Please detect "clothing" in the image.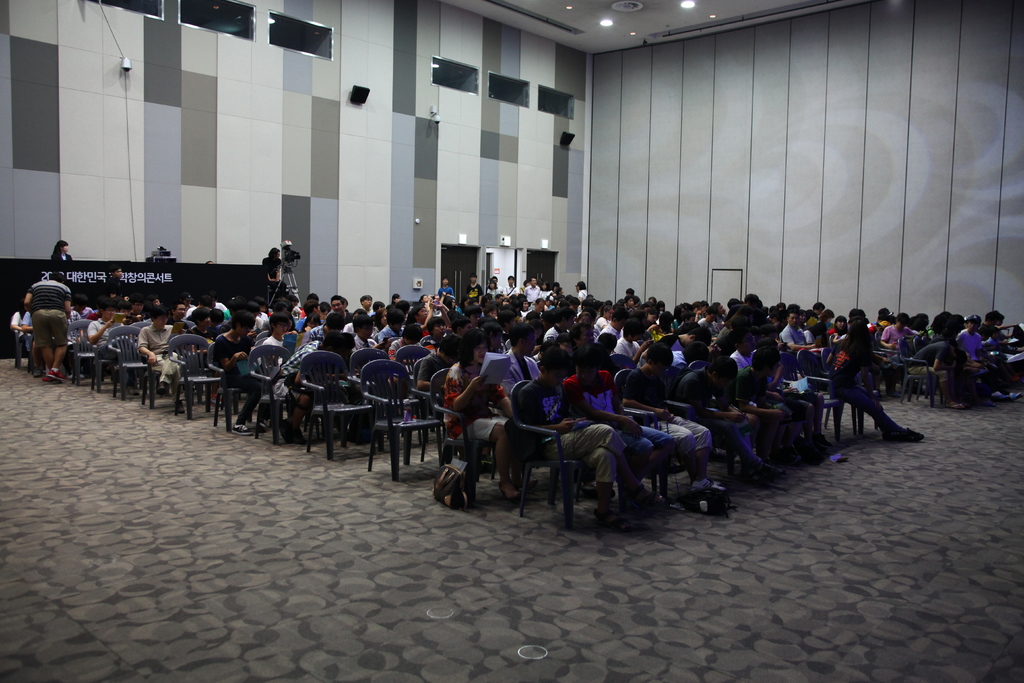
select_region(497, 344, 543, 397).
